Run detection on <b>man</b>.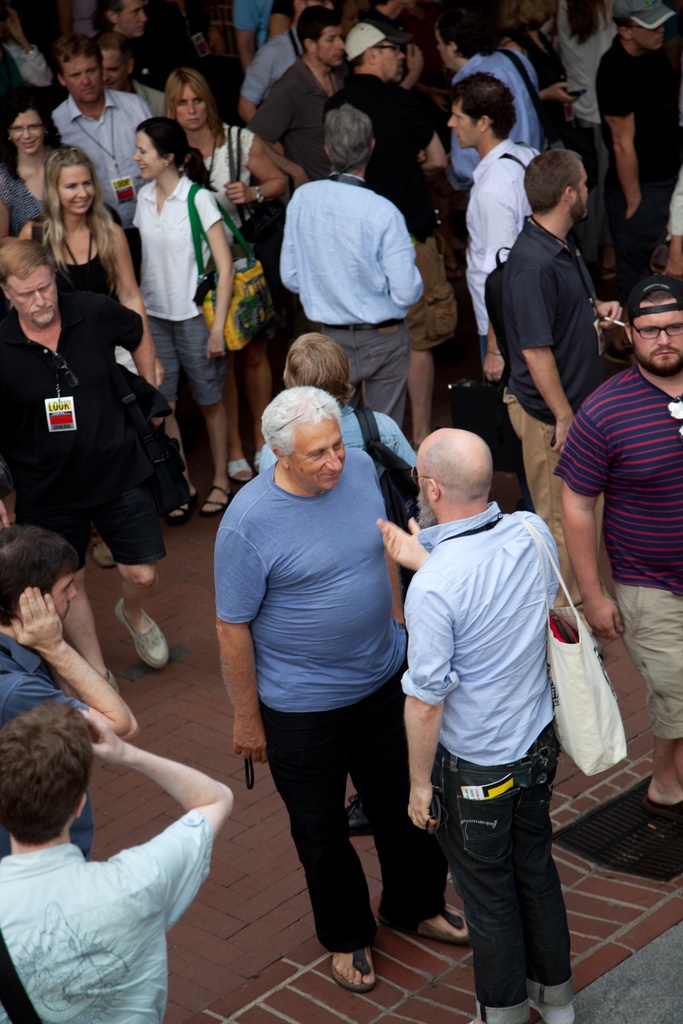
Result: (95,32,156,115).
